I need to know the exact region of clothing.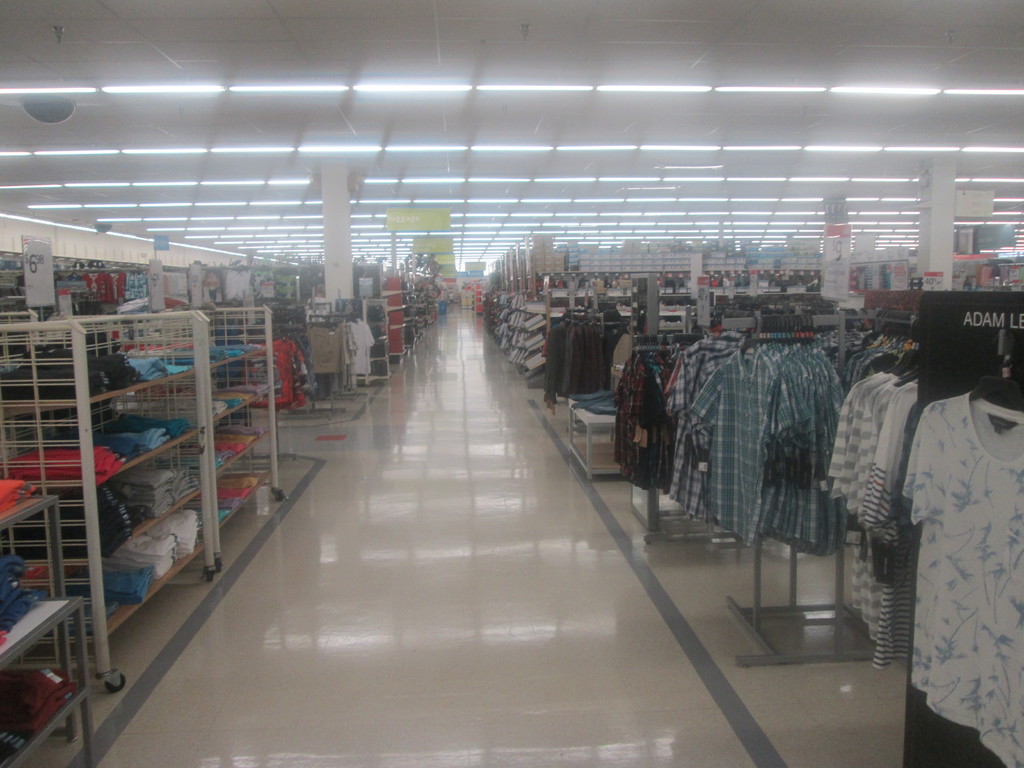
Region: {"left": 264, "top": 335, "right": 314, "bottom": 404}.
